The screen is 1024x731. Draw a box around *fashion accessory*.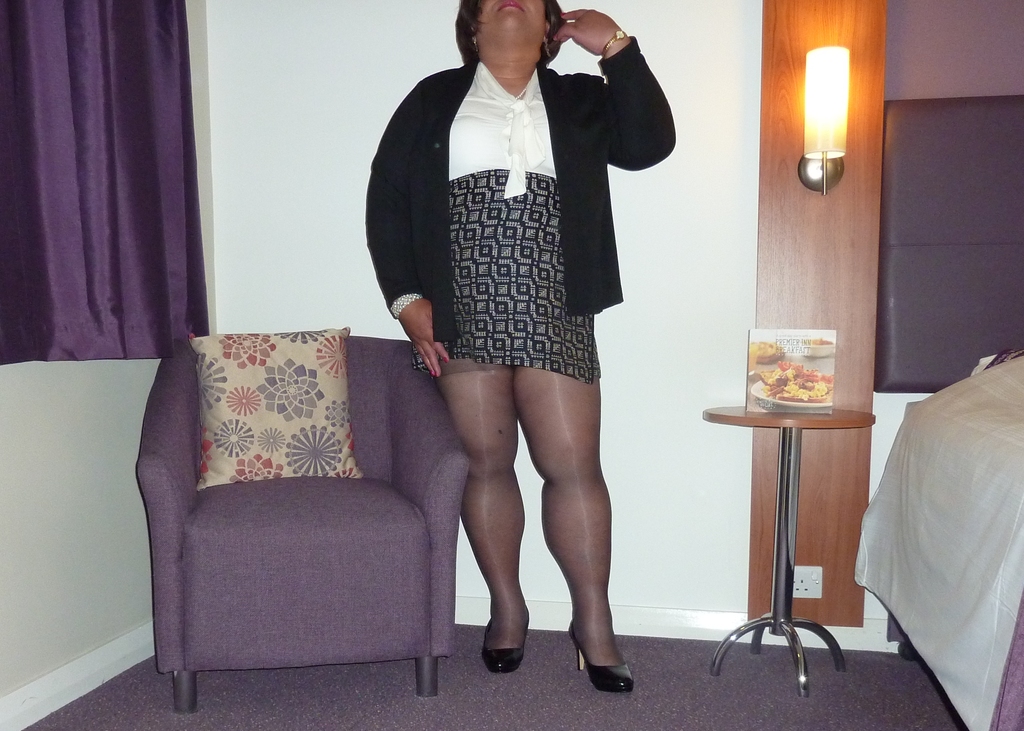
bbox(515, 86, 526, 99).
